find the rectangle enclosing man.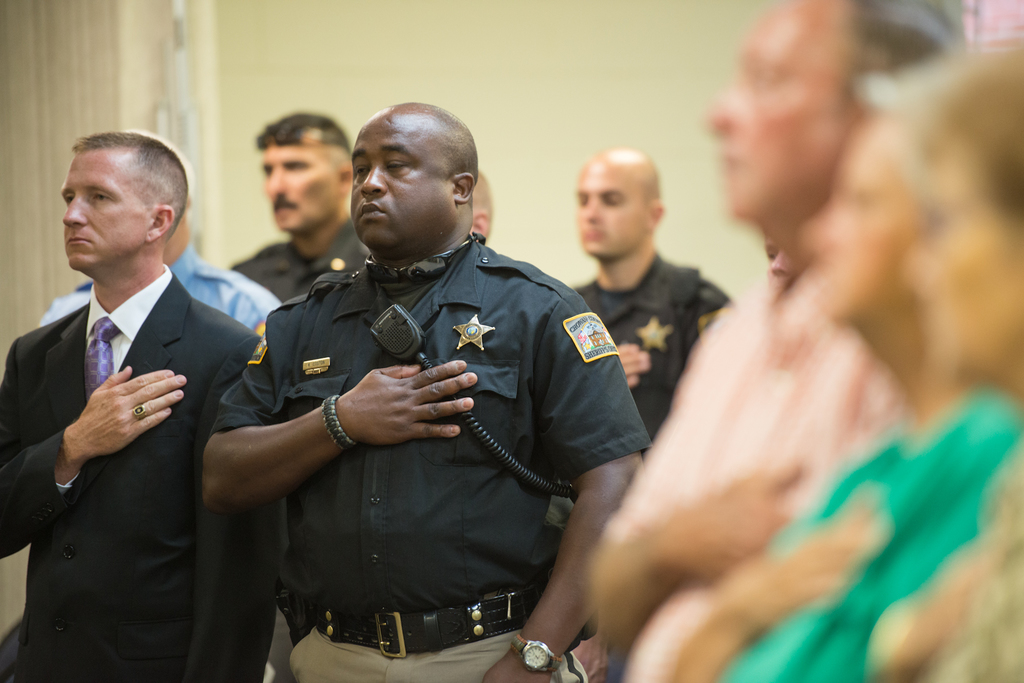
[left=220, top=112, right=373, bottom=296].
